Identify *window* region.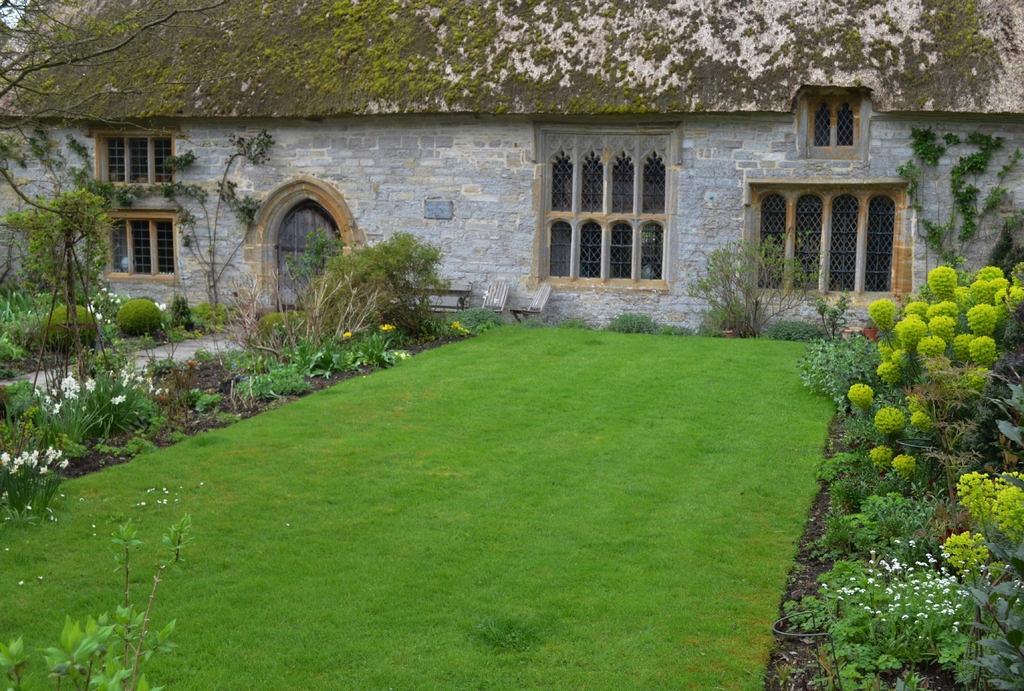
Region: [759,185,901,297].
